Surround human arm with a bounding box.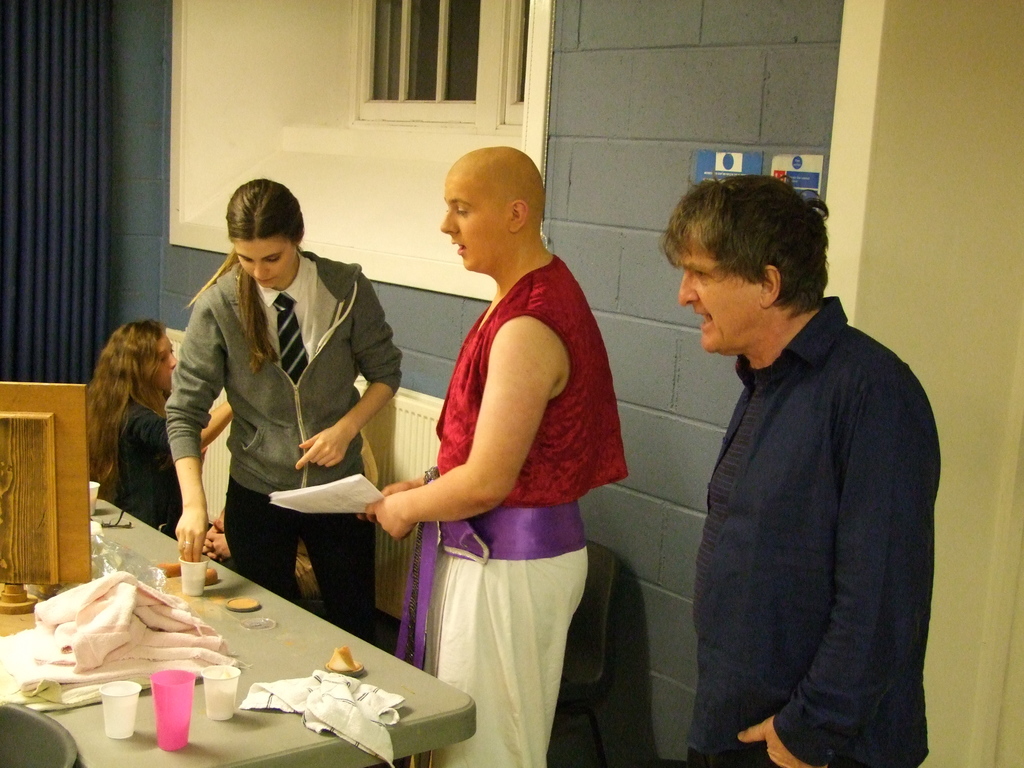
[728,357,940,767].
